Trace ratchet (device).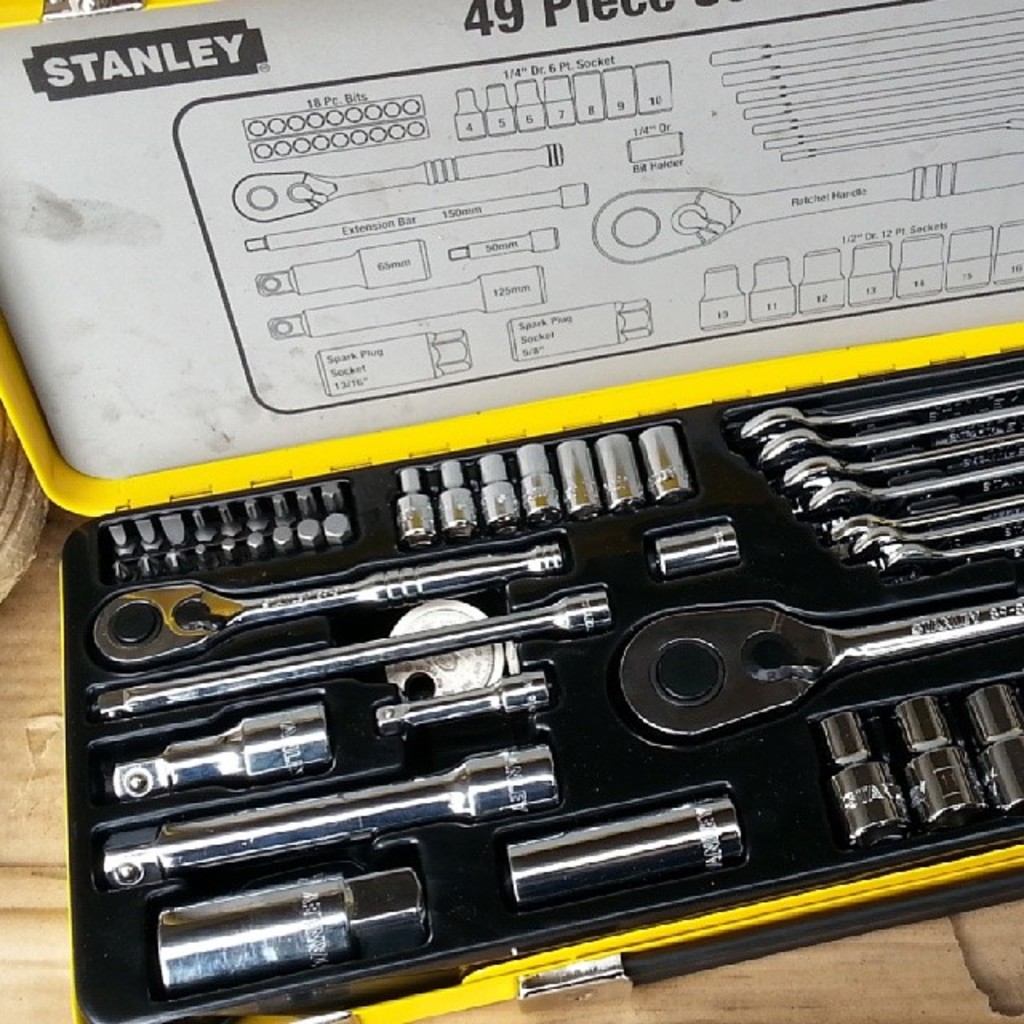
Traced to 621,582,1022,746.
